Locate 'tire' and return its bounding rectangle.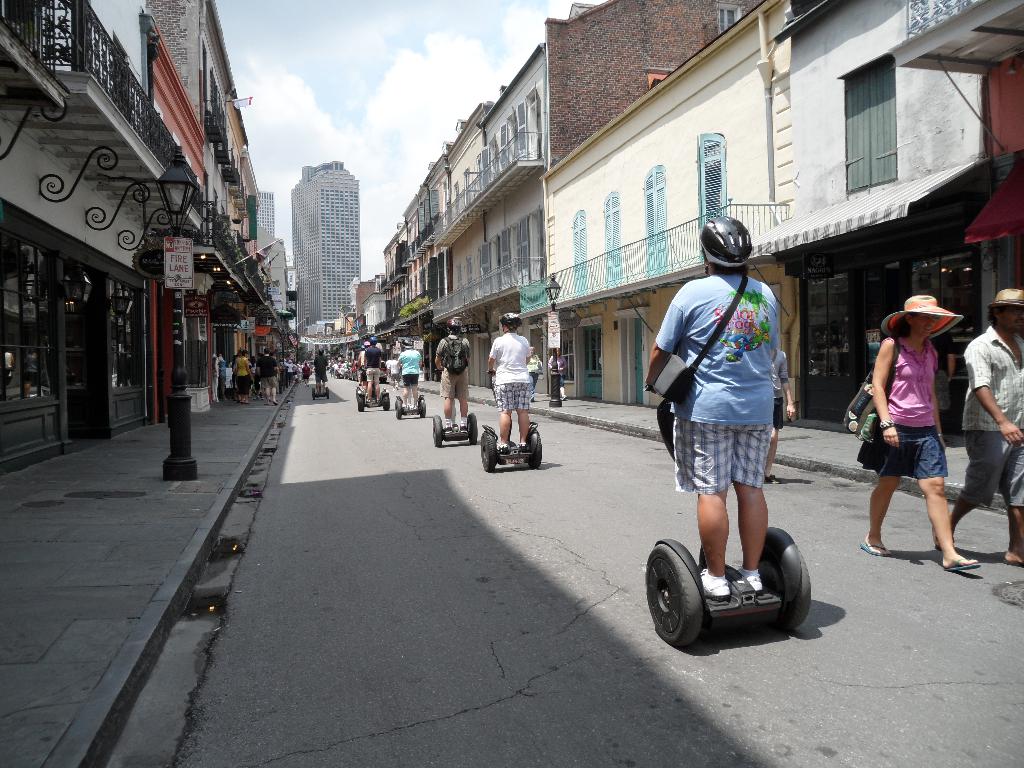
[397,402,403,419].
